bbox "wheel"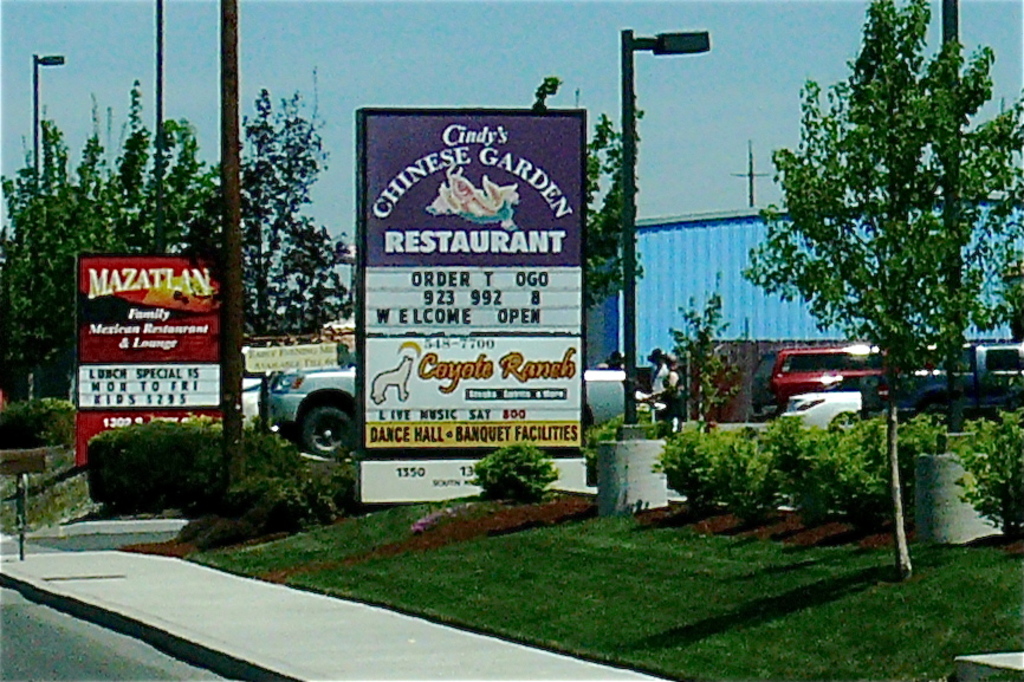
bbox=(298, 401, 354, 453)
